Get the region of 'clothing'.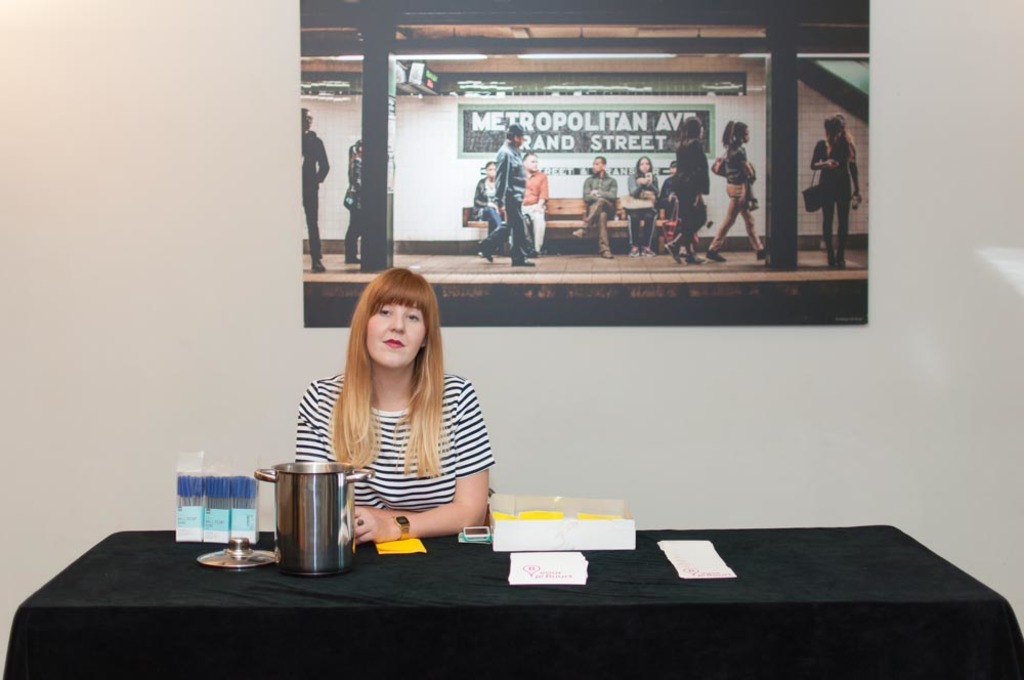
crop(472, 167, 507, 226).
